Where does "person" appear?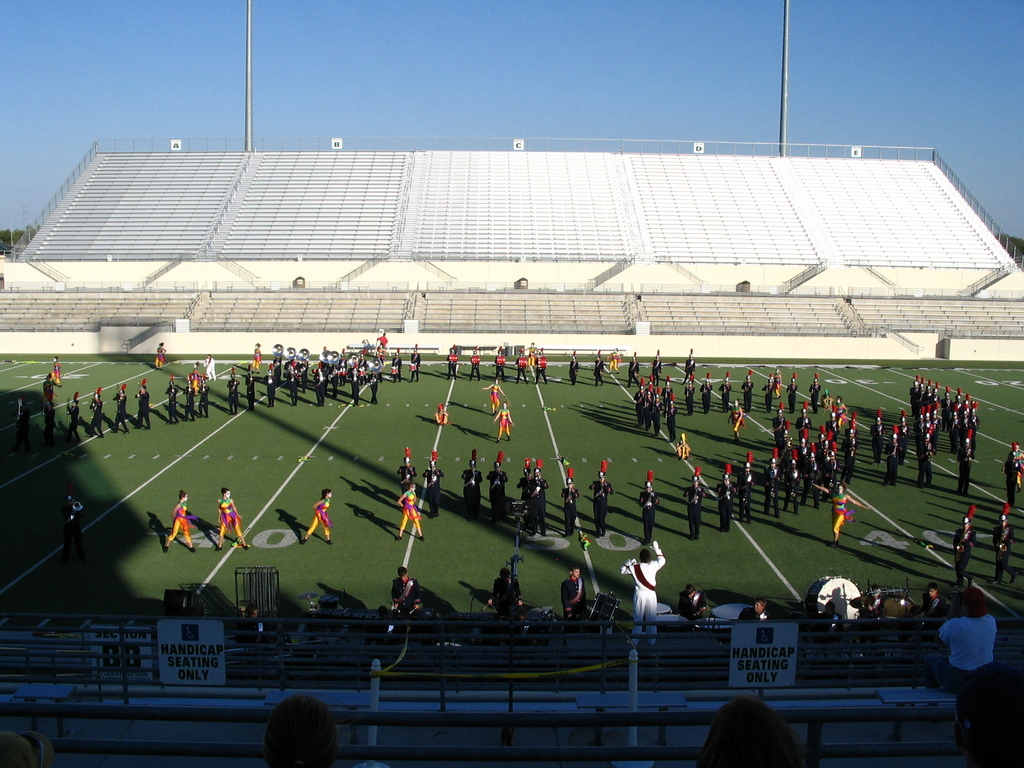
Appears at (909, 375, 920, 417).
